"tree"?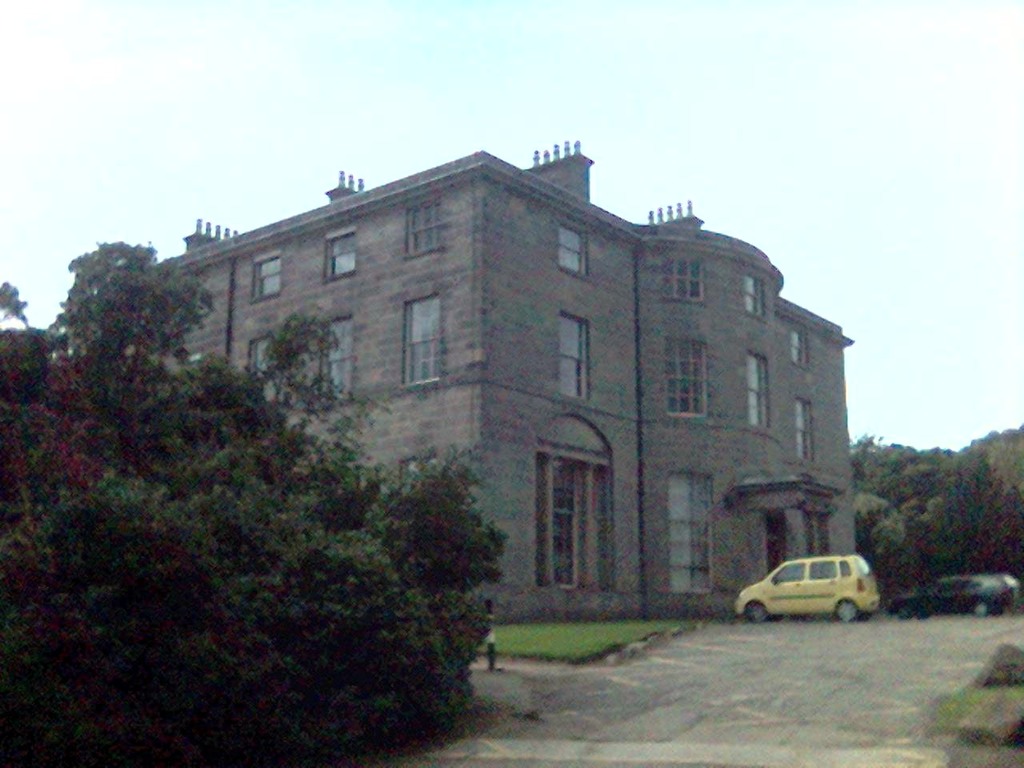
<bbox>0, 238, 515, 767</bbox>
